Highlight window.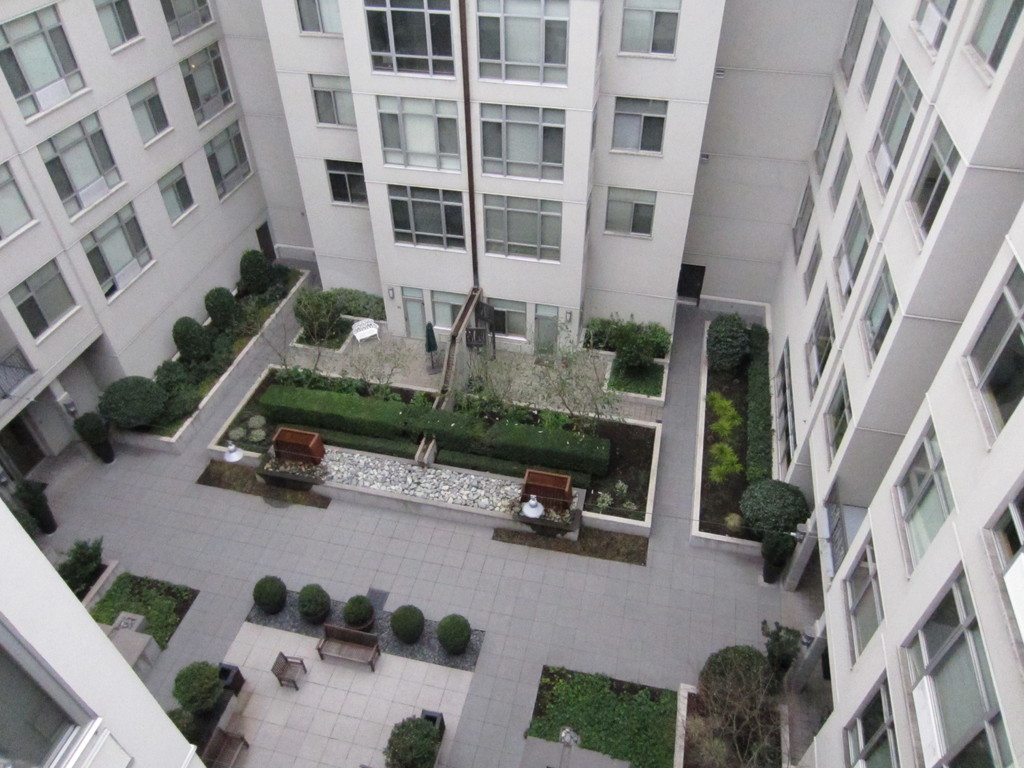
Highlighted region: bbox=[431, 287, 471, 331].
